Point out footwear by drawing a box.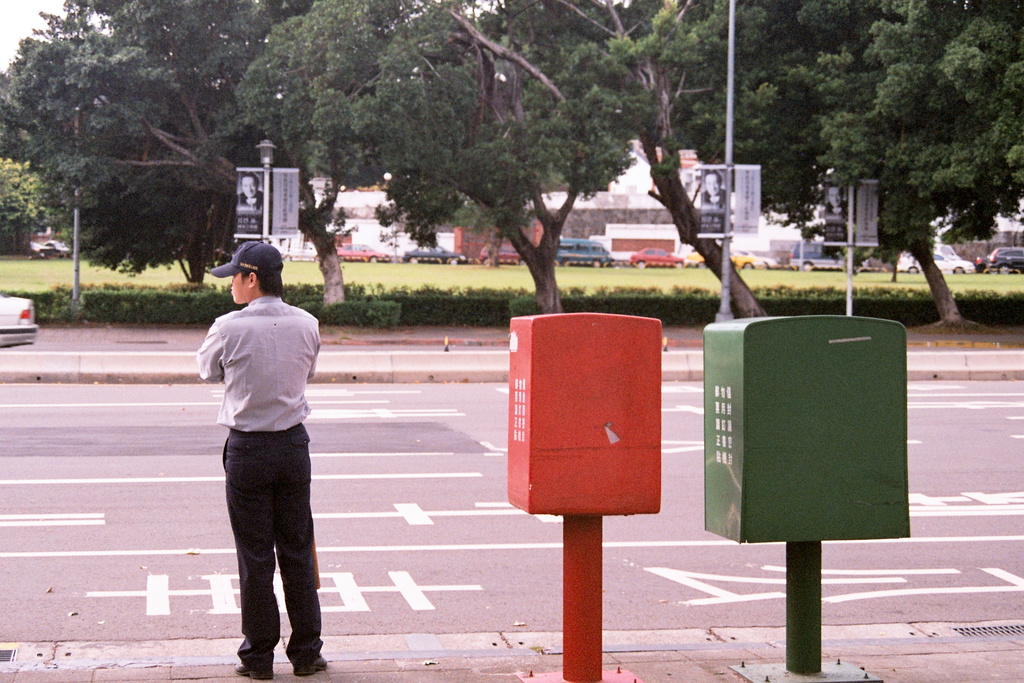
pyautogui.locateOnScreen(233, 659, 274, 682).
